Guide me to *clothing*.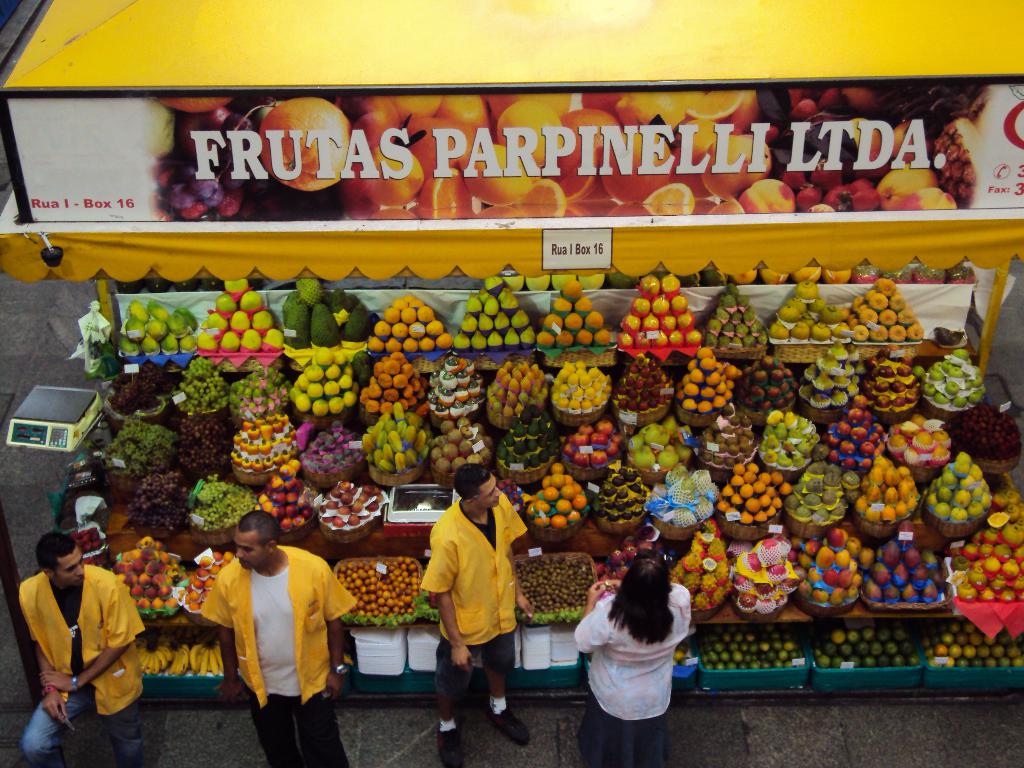
Guidance: 20,563,147,767.
